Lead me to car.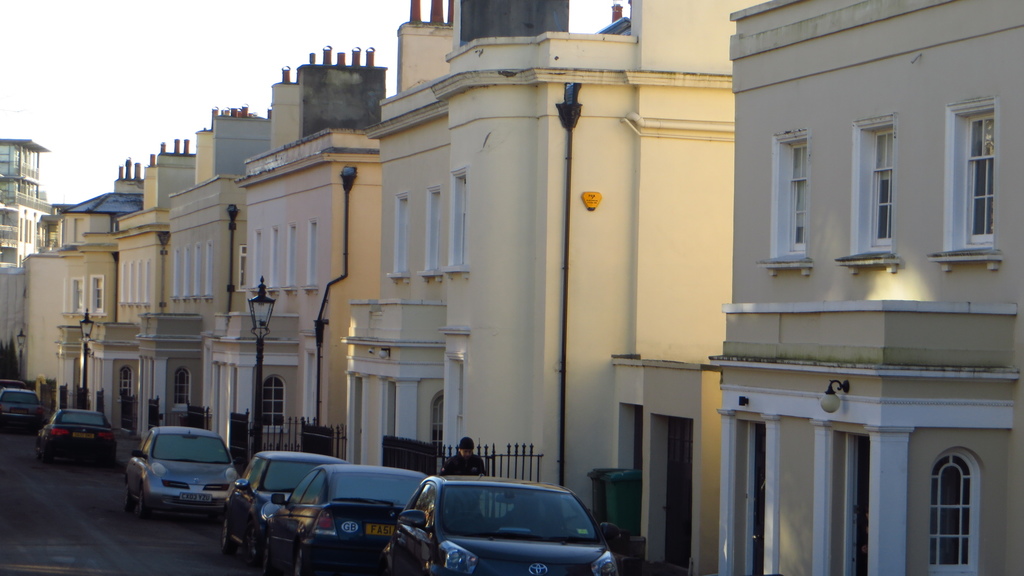
Lead to 31 408 116 460.
